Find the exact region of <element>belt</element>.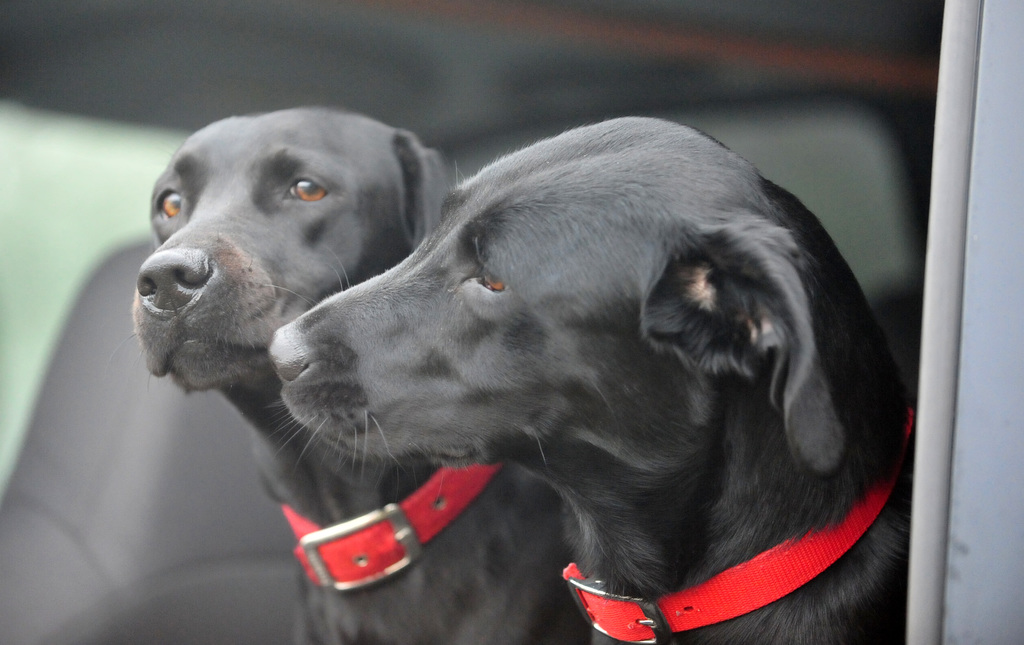
Exact region: <box>282,461,504,594</box>.
